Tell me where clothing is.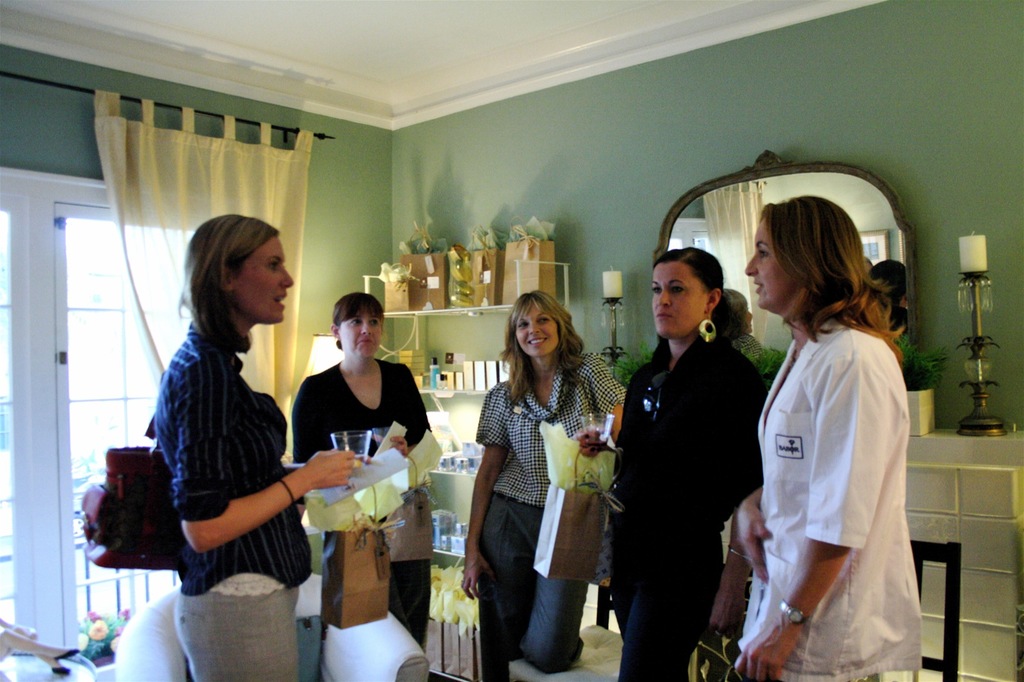
clothing is at rect(747, 276, 931, 643).
